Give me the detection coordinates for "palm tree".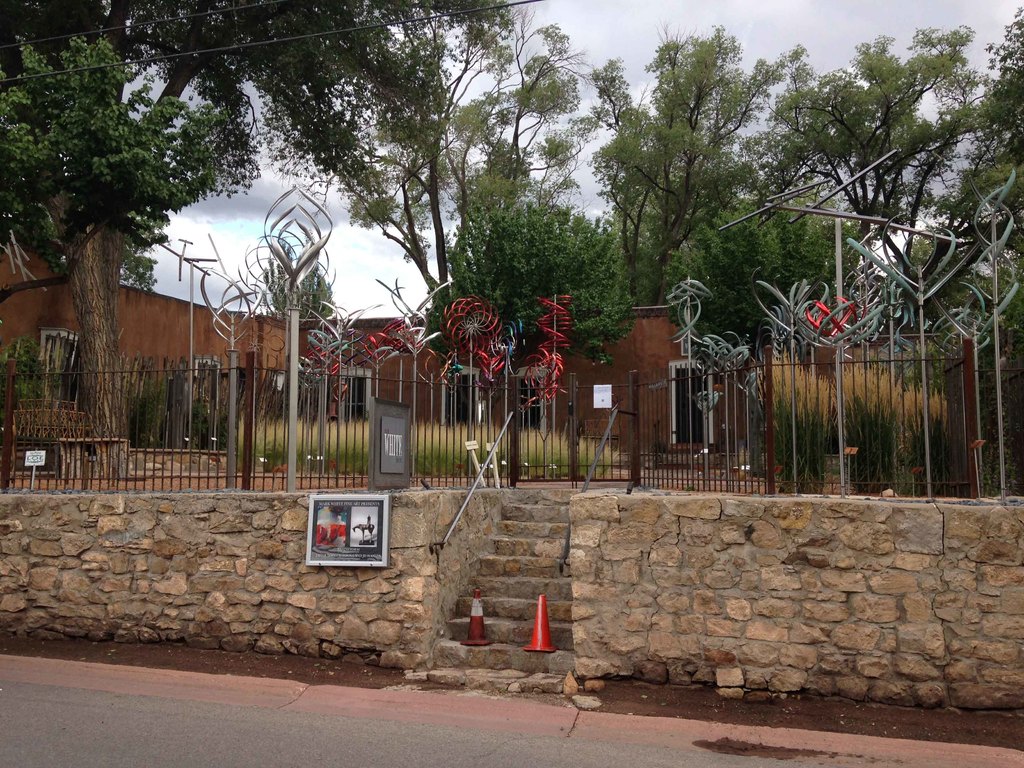
box(467, 47, 520, 269).
